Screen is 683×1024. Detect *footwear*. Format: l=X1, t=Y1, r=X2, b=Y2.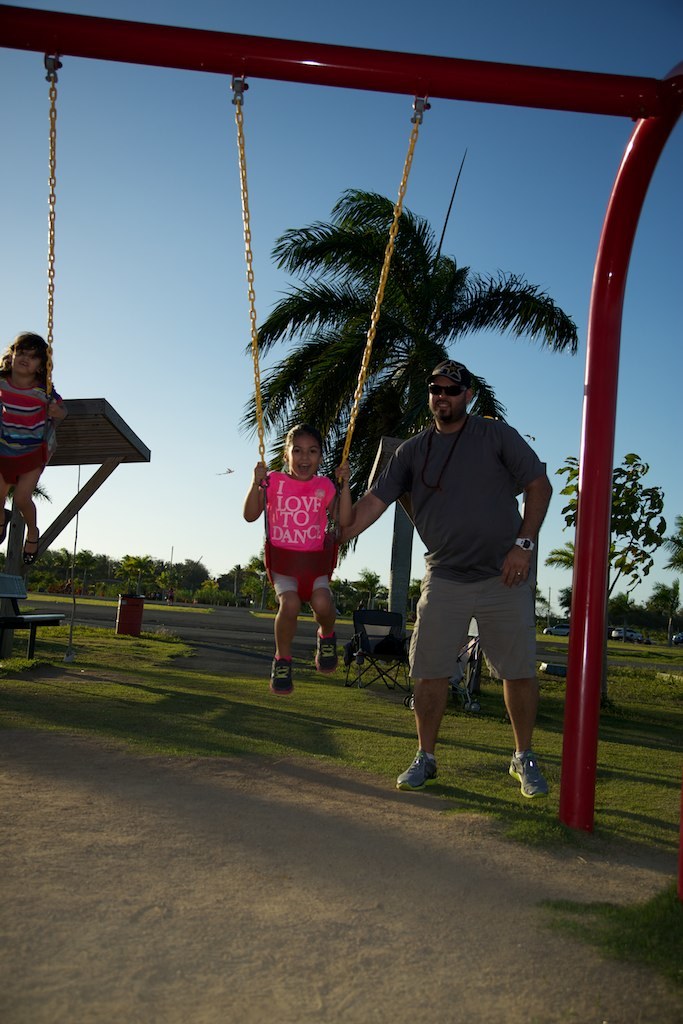
l=312, t=627, r=341, b=675.
